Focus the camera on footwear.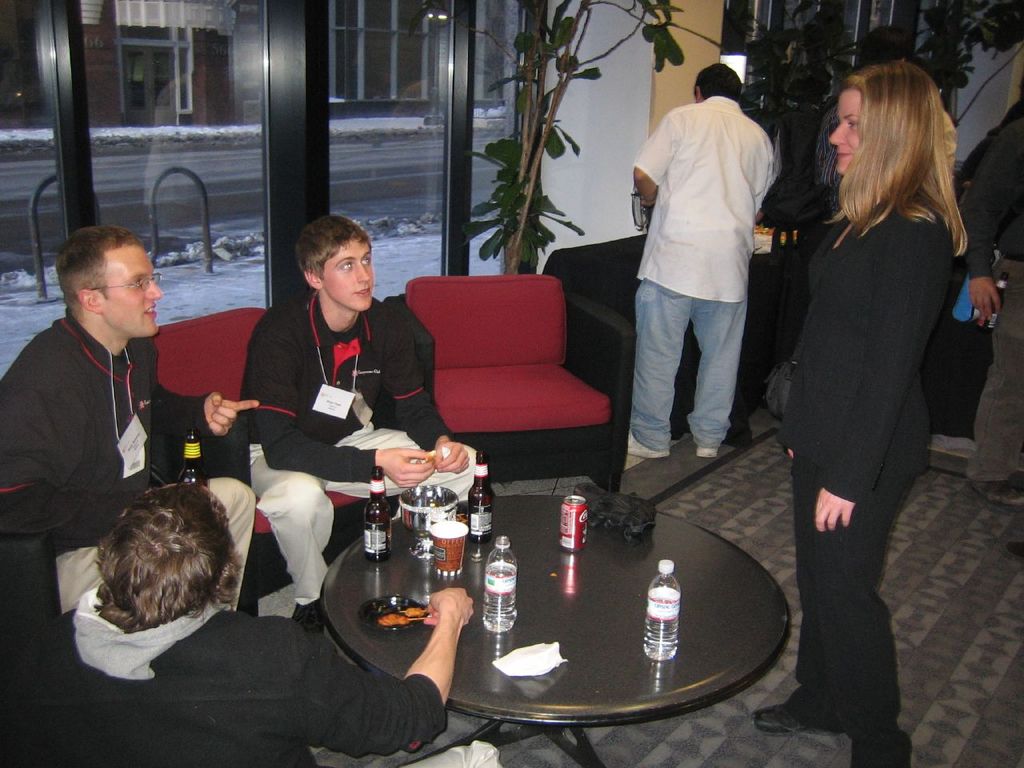
Focus region: l=970, t=474, r=1021, b=511.
